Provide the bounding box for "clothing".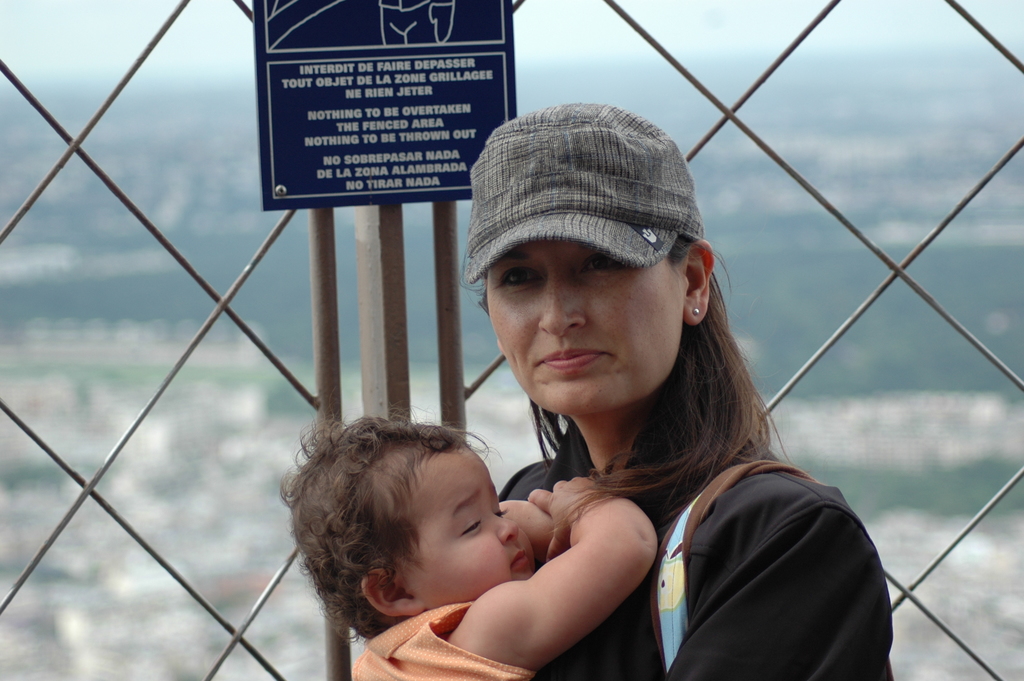
<box>349,603,529,680</box>.
